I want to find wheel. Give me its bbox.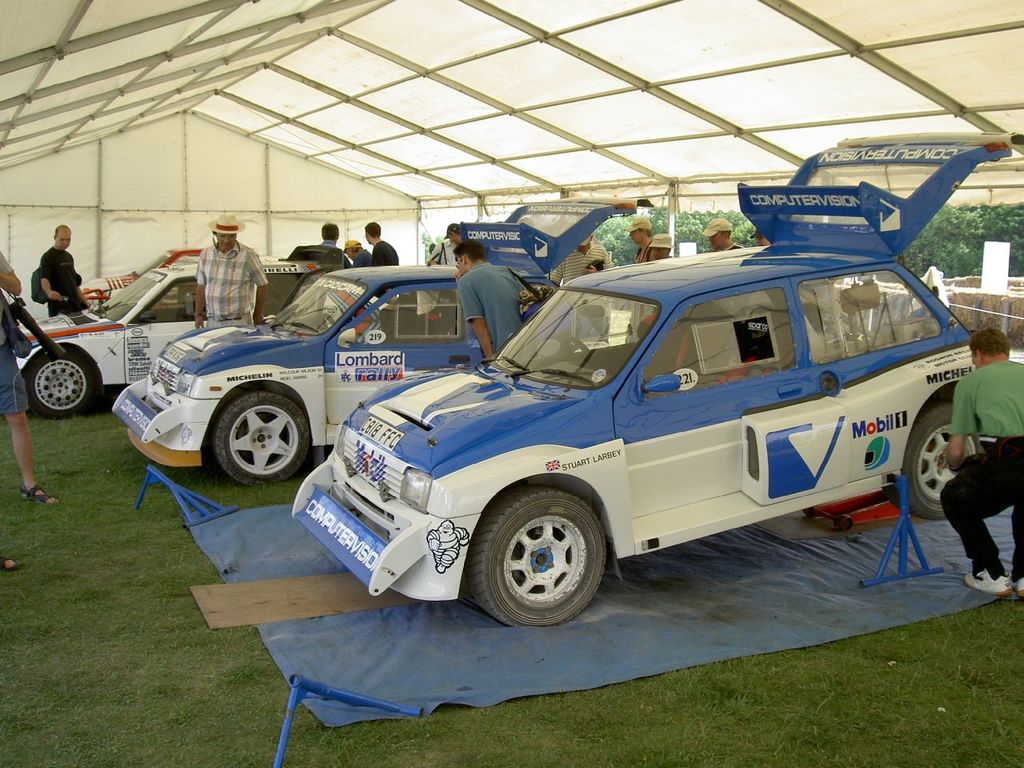
[903, 403, 985, 522].
